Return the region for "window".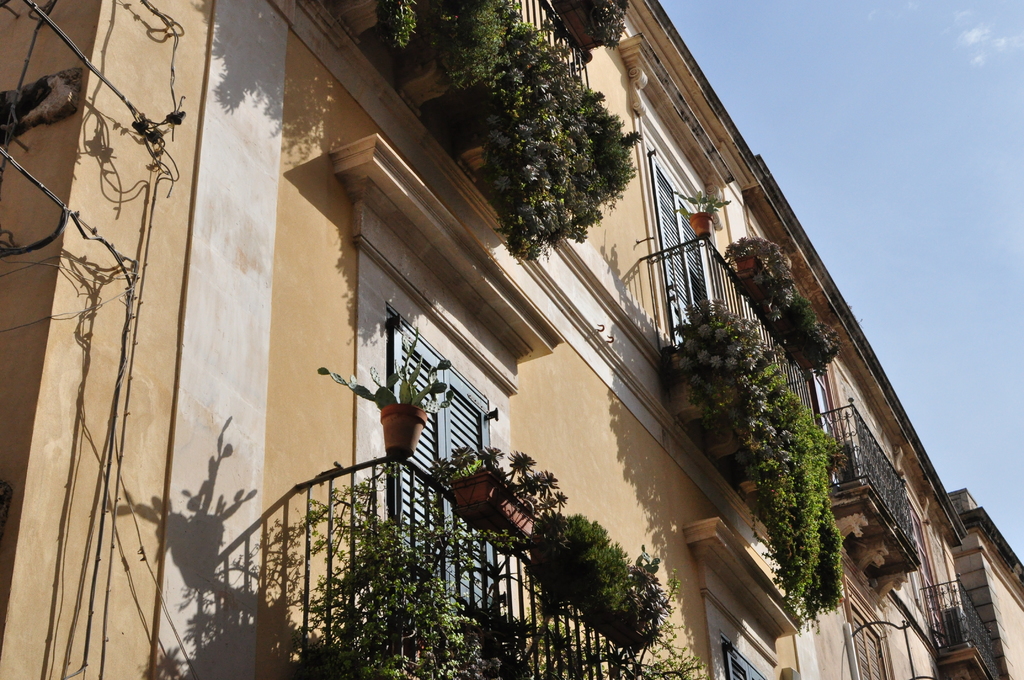
box=[327, 149, 561, 562].
